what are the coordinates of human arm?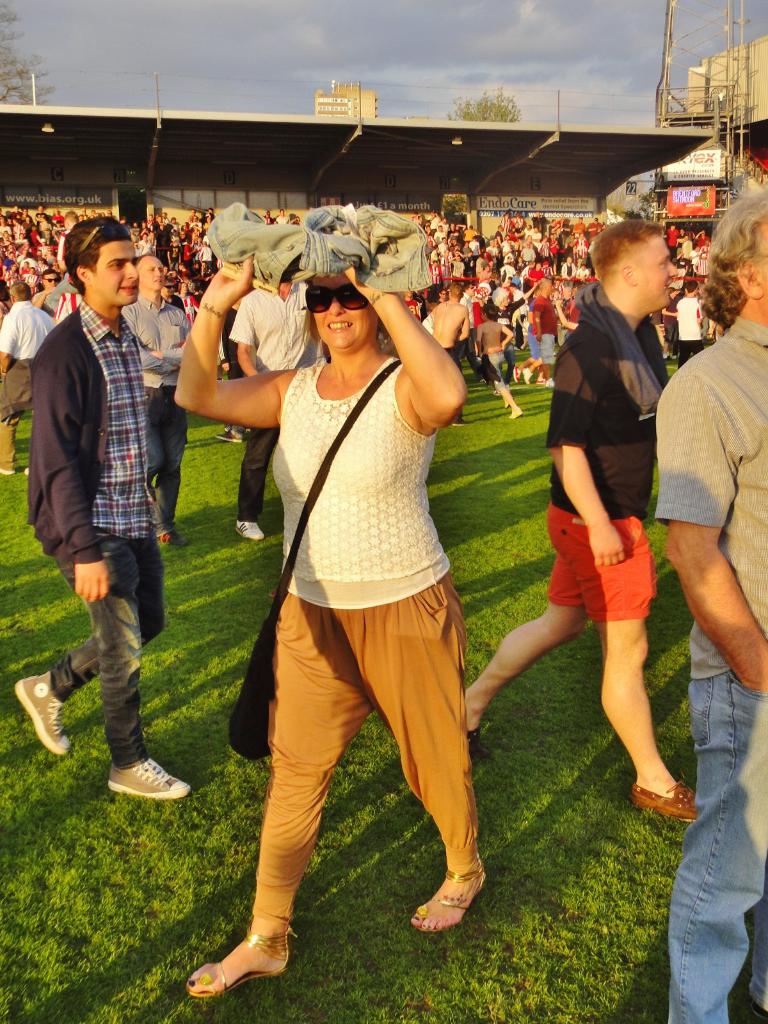
left=506, top=281, right=540, bottom=312.
